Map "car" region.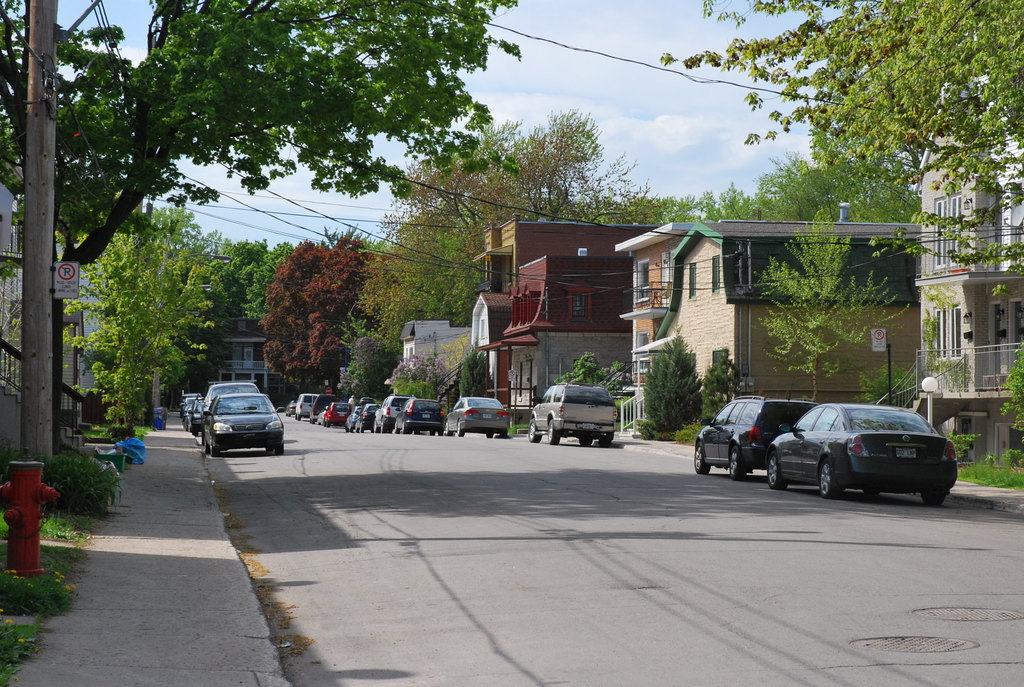
Mapped to x1=529 y1=381 x2=617 y2=446.
